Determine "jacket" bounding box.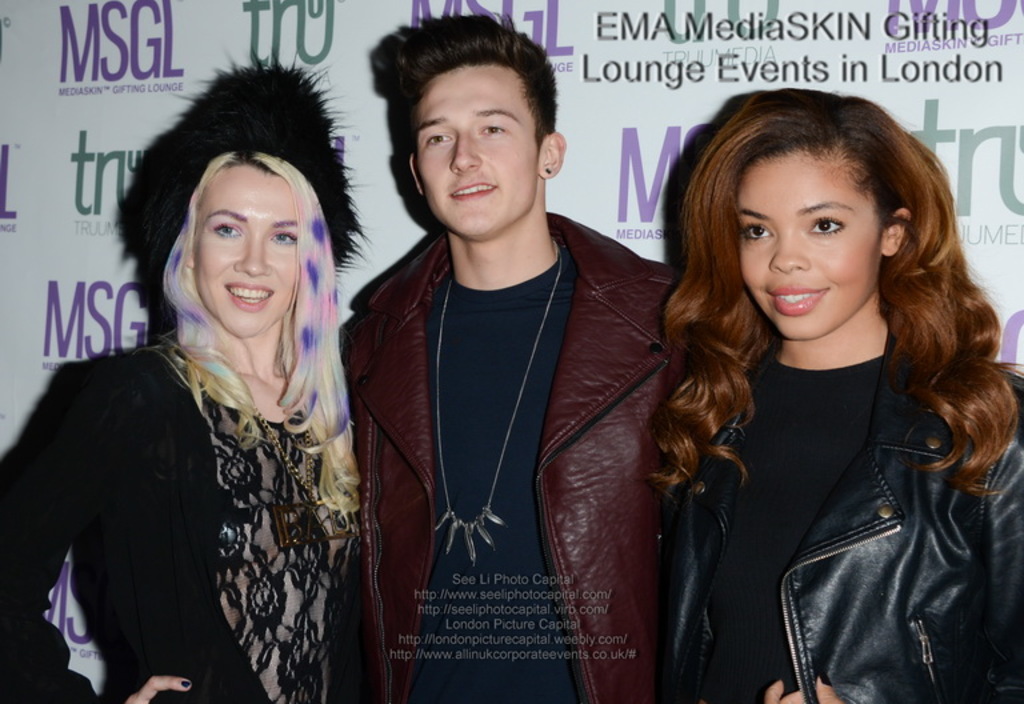
Determined: left=344, top=227, right=687, bottom=703.
